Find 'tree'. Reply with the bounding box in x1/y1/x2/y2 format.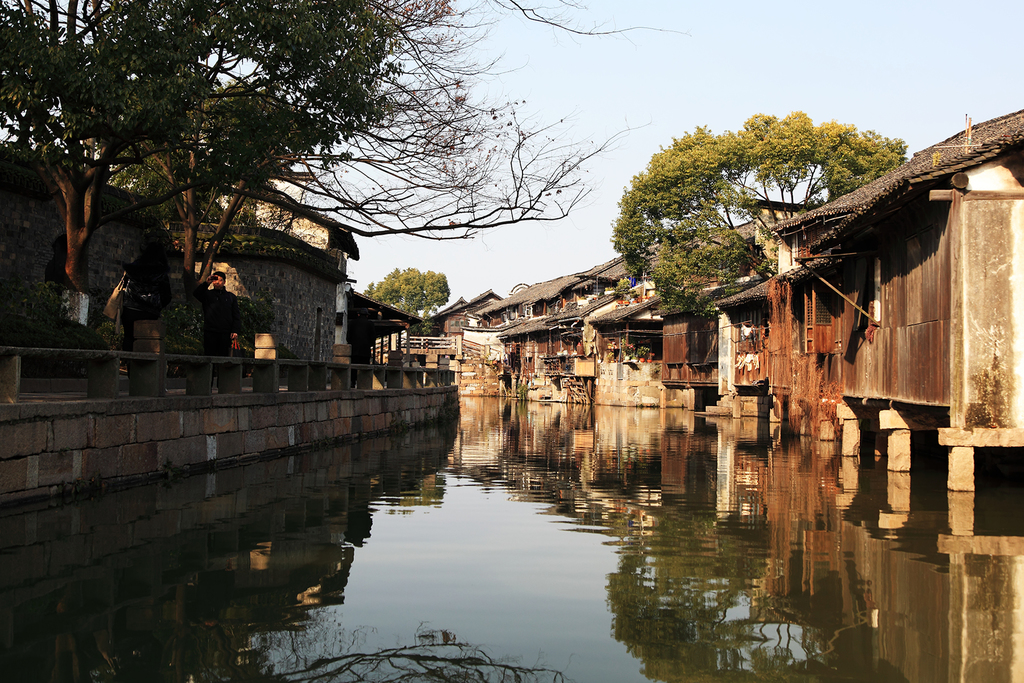
356/266/454/317.
